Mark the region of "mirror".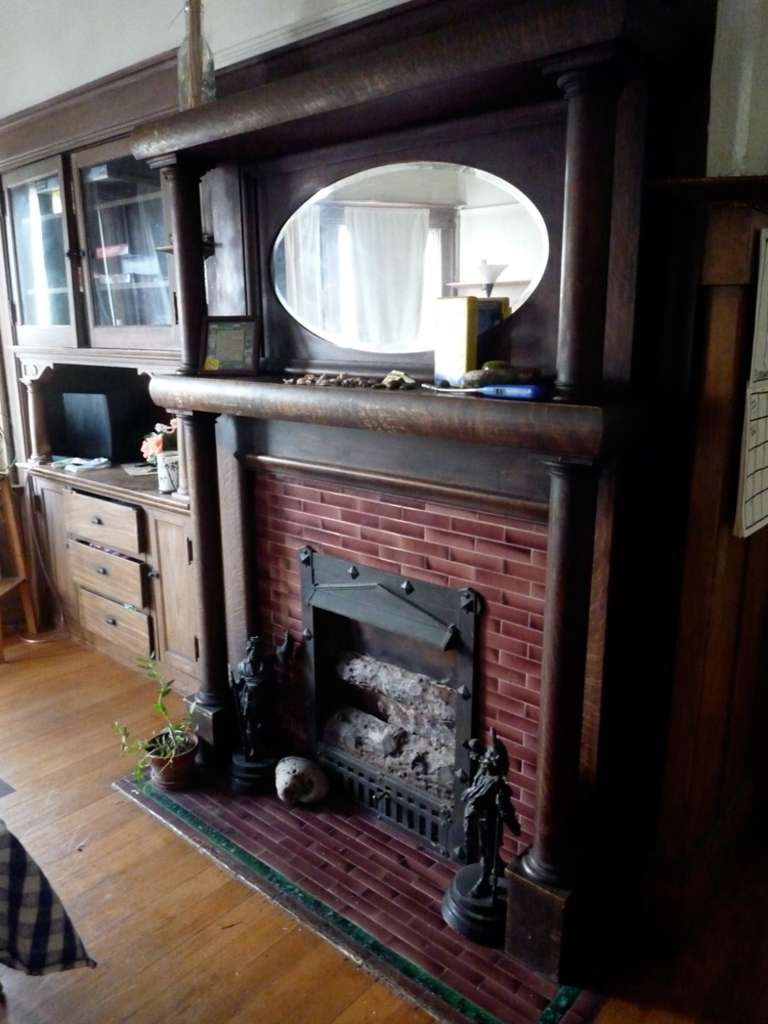
Region: 267,163,551,357.
